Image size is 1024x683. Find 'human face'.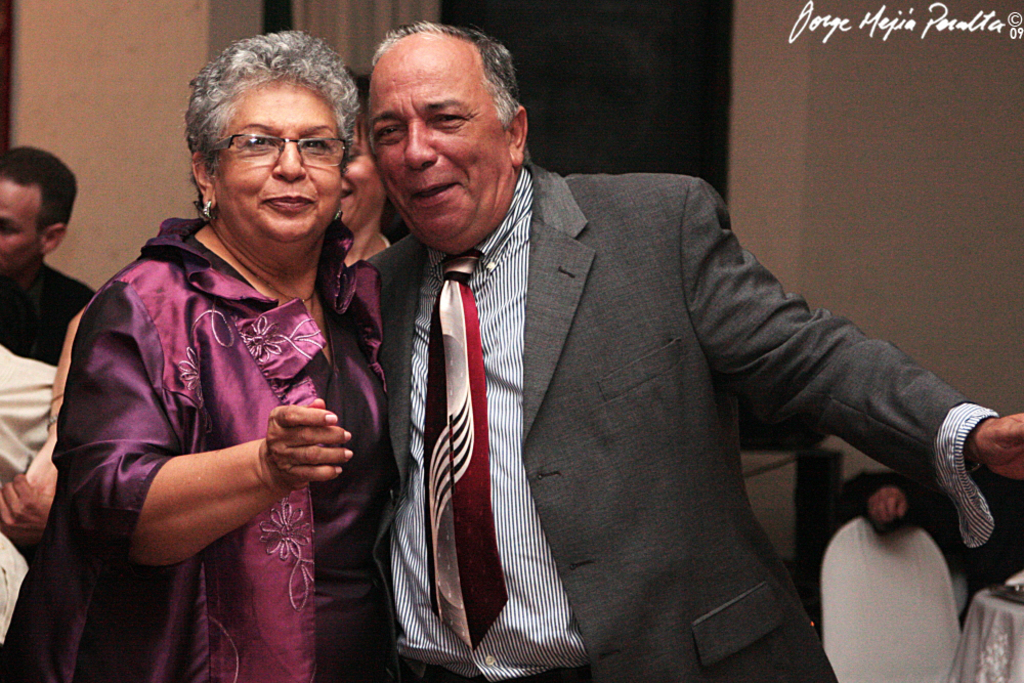
[367, 33, 505, 256].
